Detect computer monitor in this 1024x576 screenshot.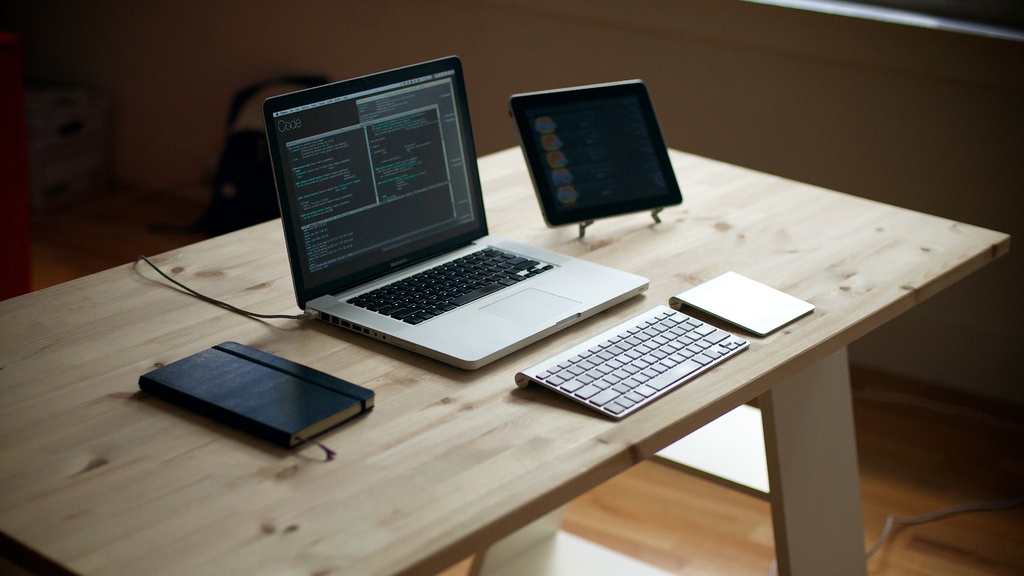
Detection: locate(507, 73, 684, 238).
